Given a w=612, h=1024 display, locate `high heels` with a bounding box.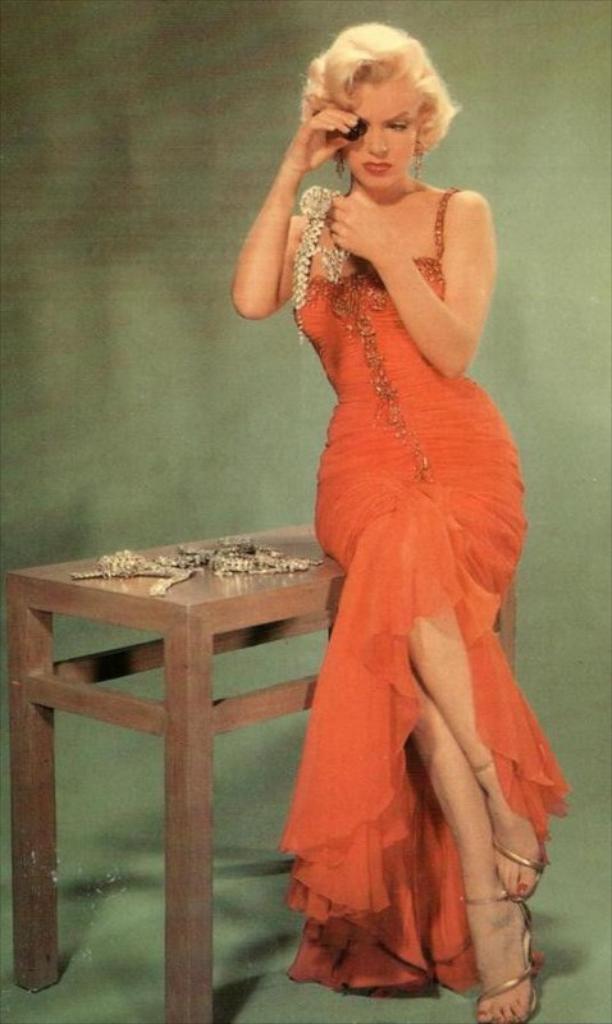
Located: 466, 760, 551, 902.
